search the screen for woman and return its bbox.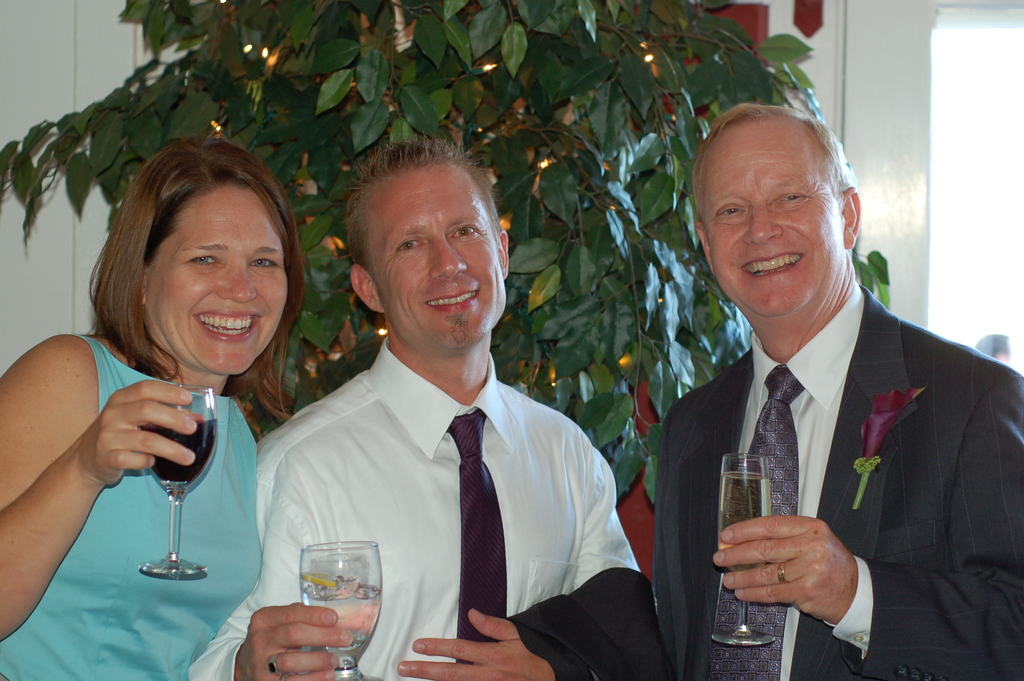
Found: Rect(44, 137, 335, 602).
